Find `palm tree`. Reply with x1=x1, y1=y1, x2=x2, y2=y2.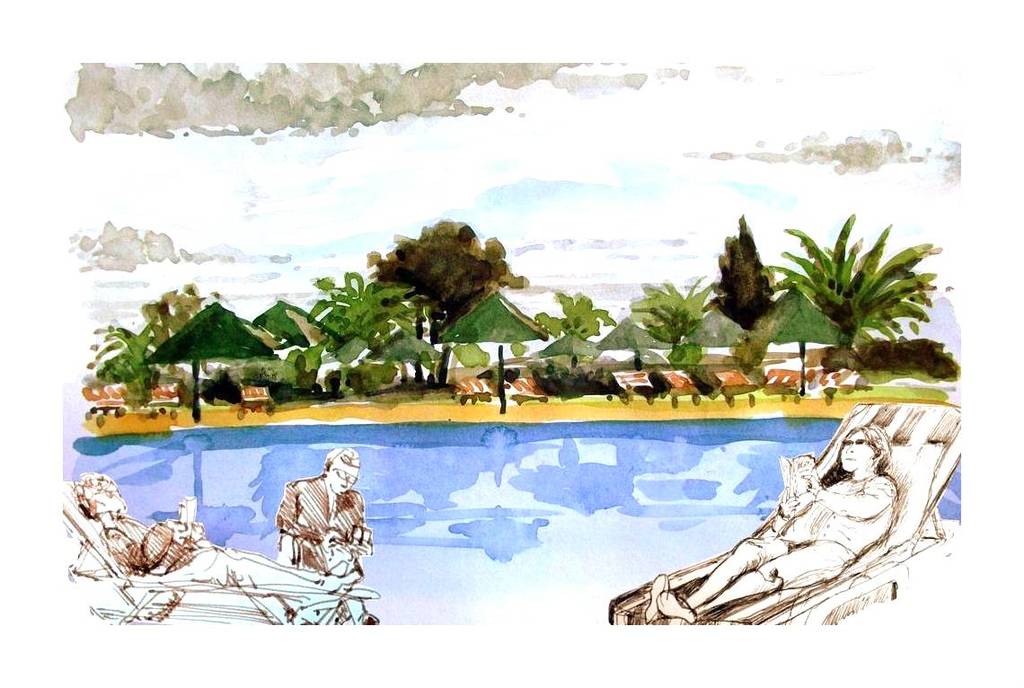
x1=294, y1=250, x2=413, y2=383.
